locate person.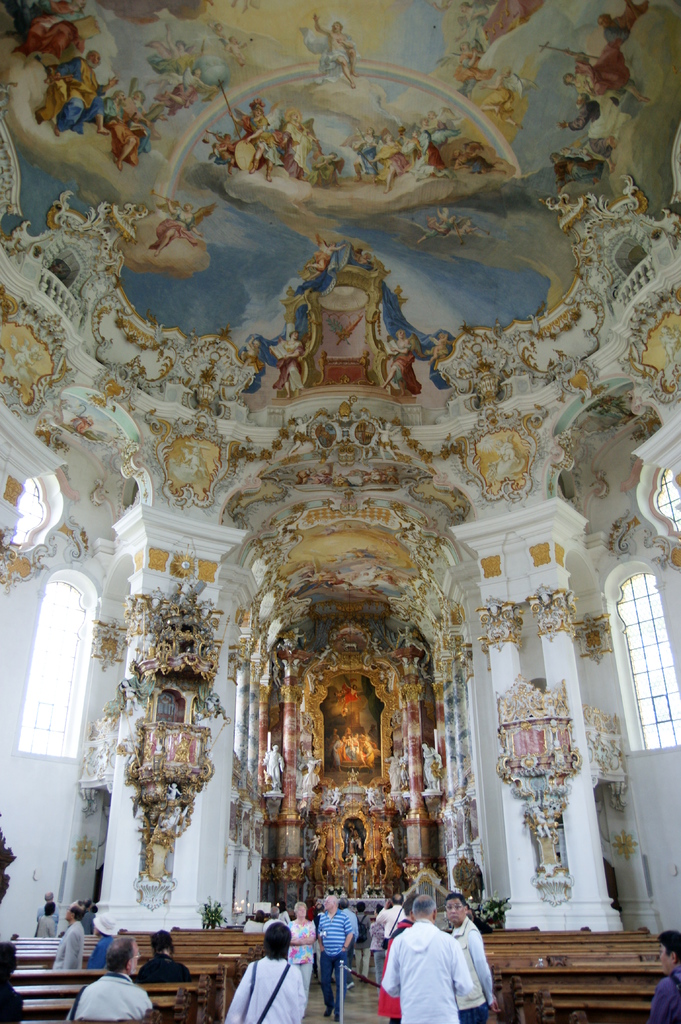
Bounding box: crop(222, 932, 300, 1023).
